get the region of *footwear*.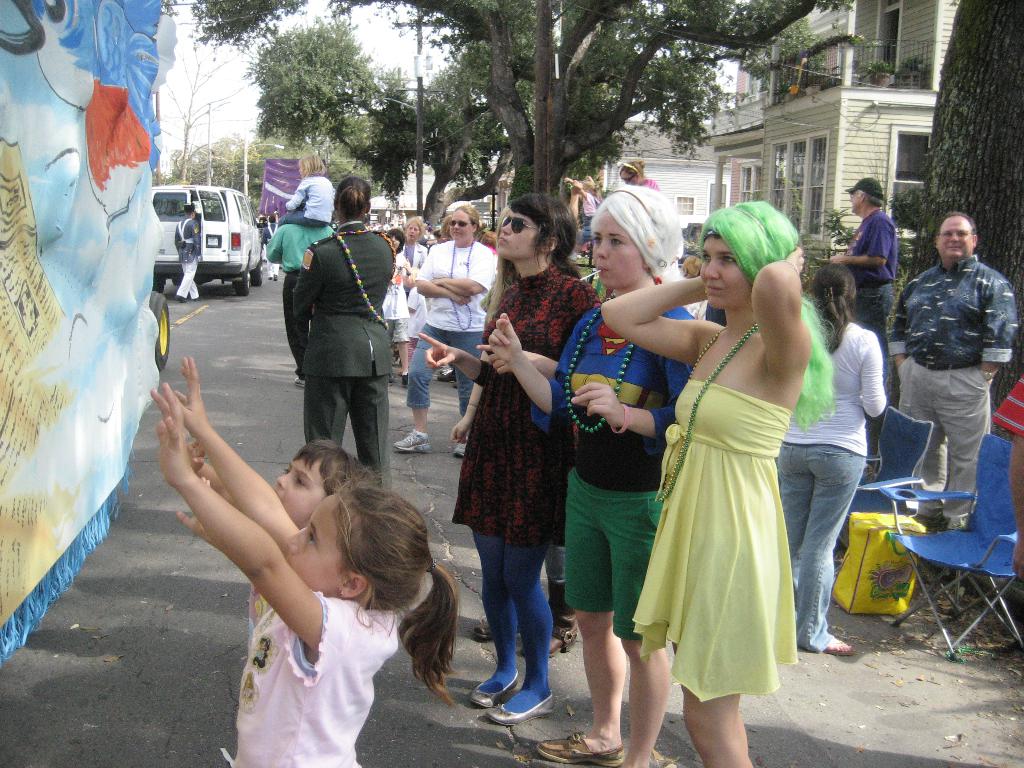
crop(484, 684, 555, 723).
